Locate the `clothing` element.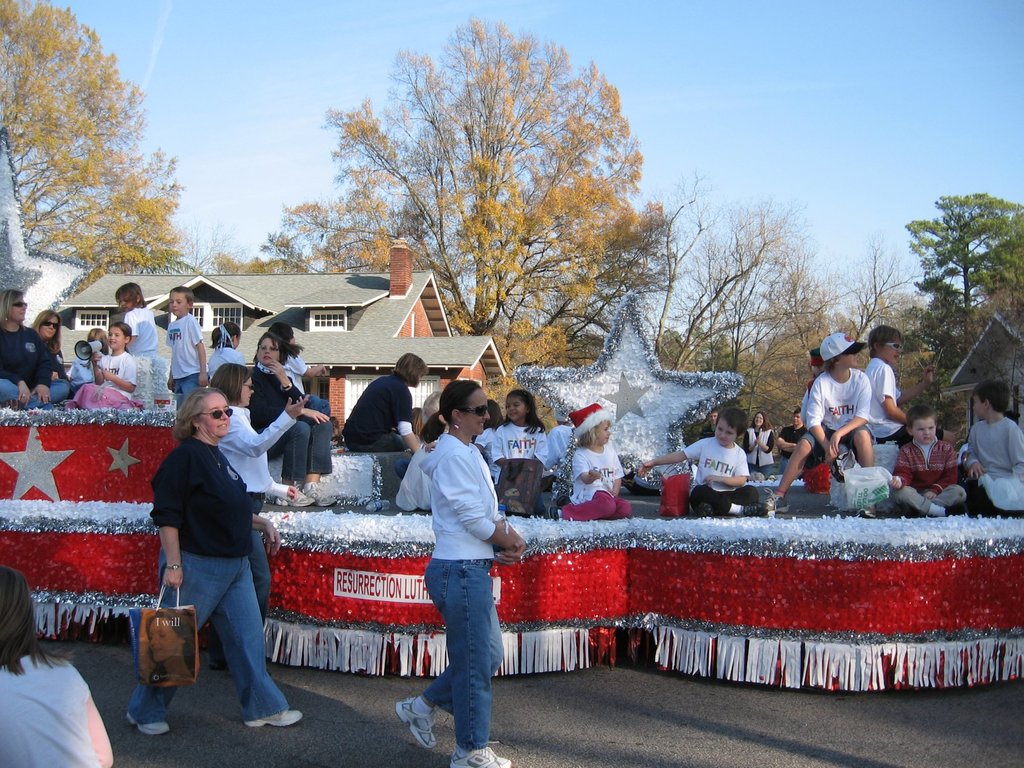
Element bbox: (x1=204, y1=341, x2=241, y2=382).
